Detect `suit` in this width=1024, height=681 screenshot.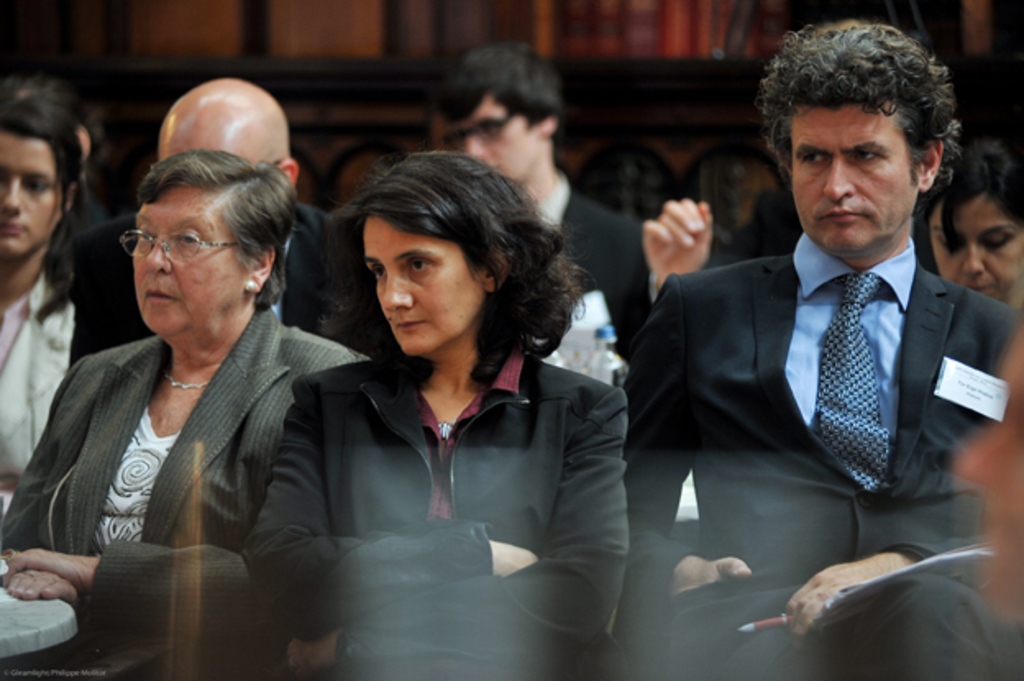
Detection: x1=0 y1=313 x2=369 y2=679.
